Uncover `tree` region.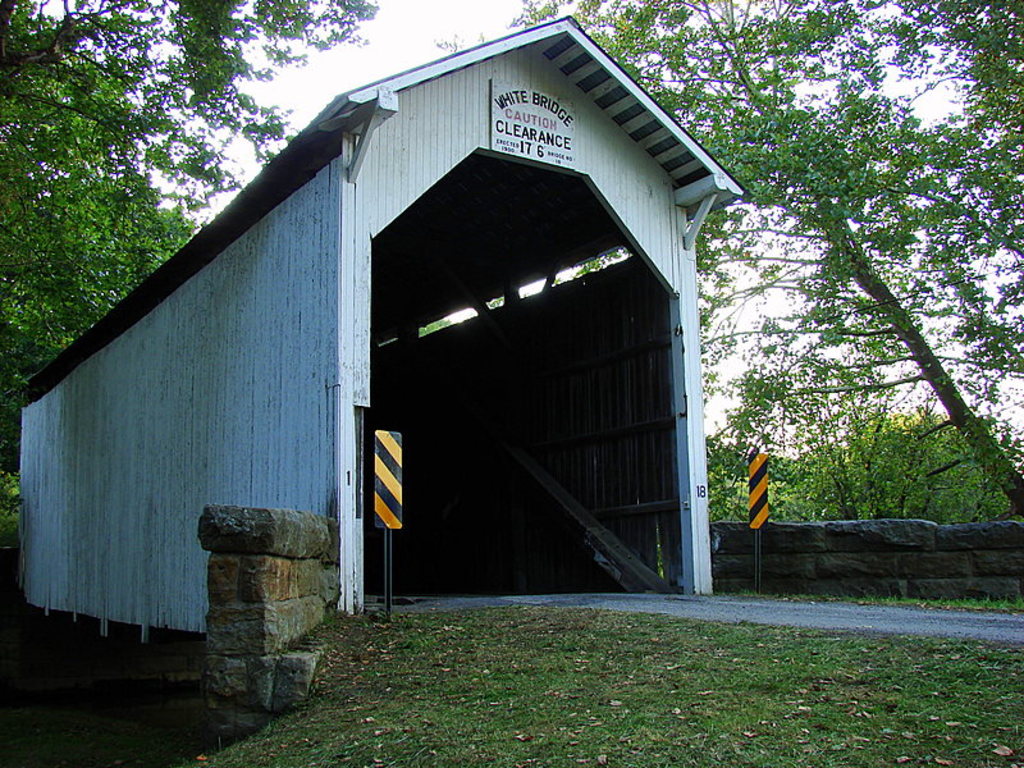
Uncovered: Rect(0, 0, 389, 476).
